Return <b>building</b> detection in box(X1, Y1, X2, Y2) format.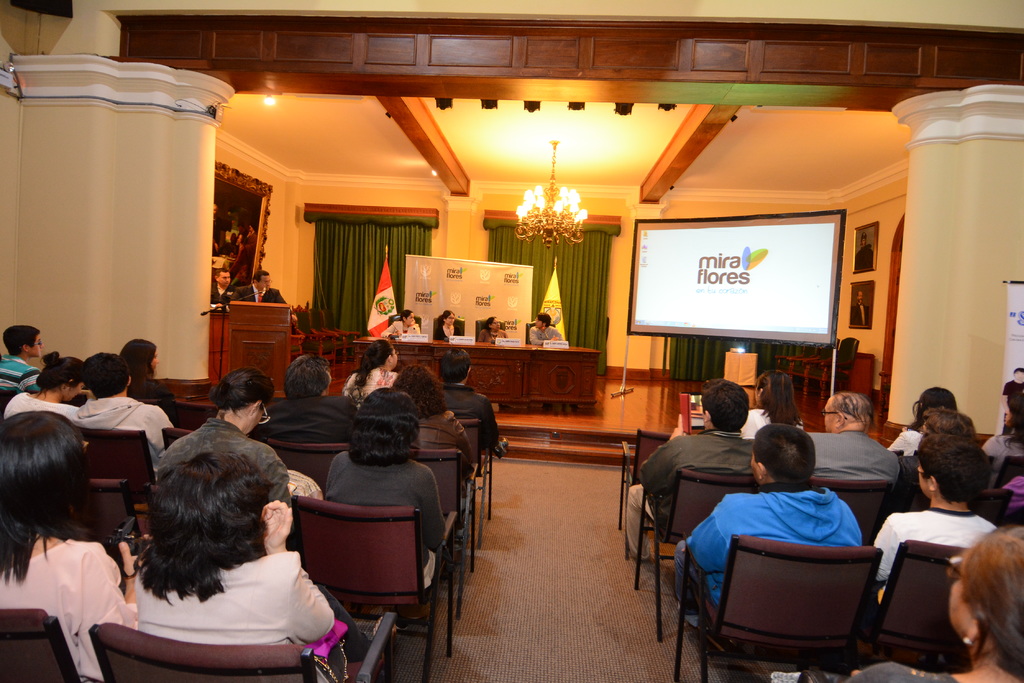
box(0, 0, 1023, 682).
